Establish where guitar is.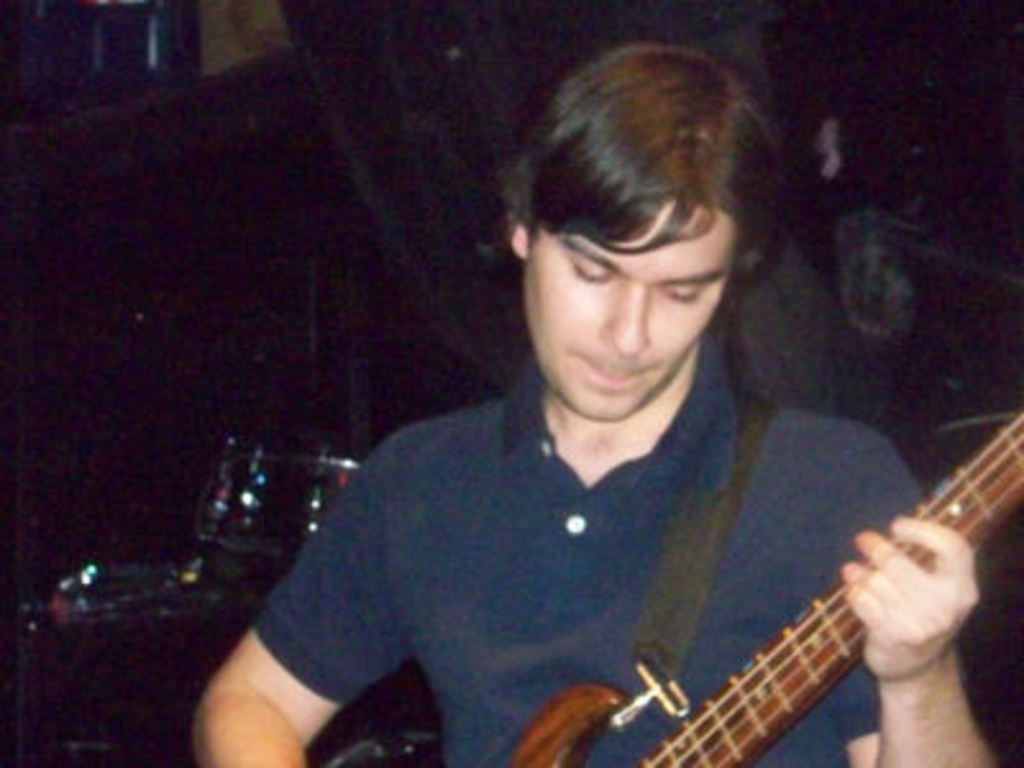
Established at region(509, 412, 1021, 765).
